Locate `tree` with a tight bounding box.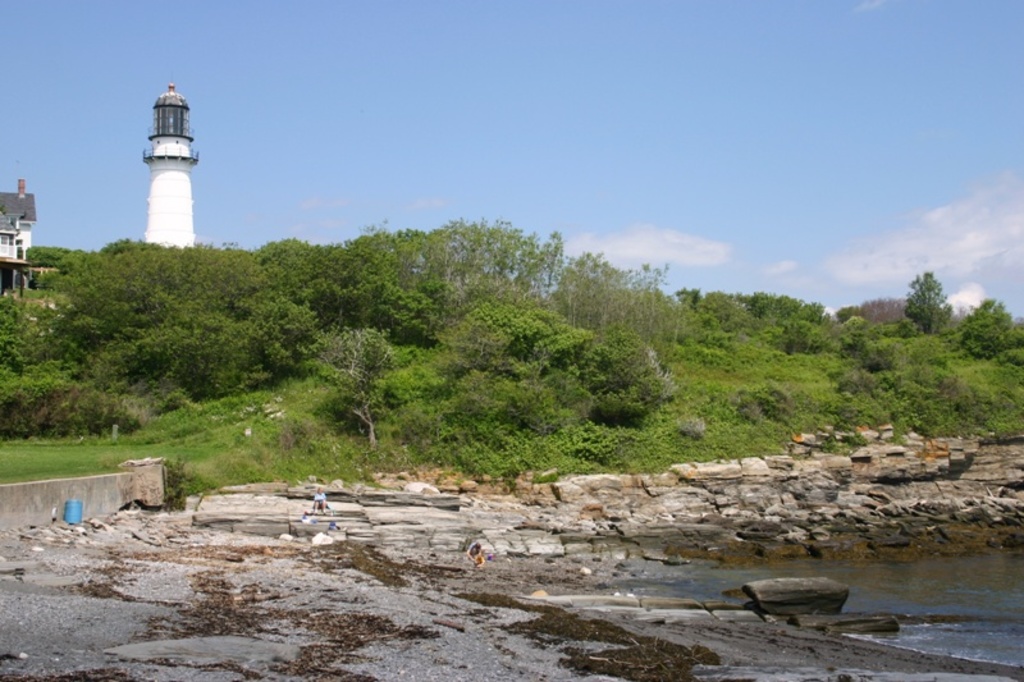
crop(905, 260, 973, 339).
